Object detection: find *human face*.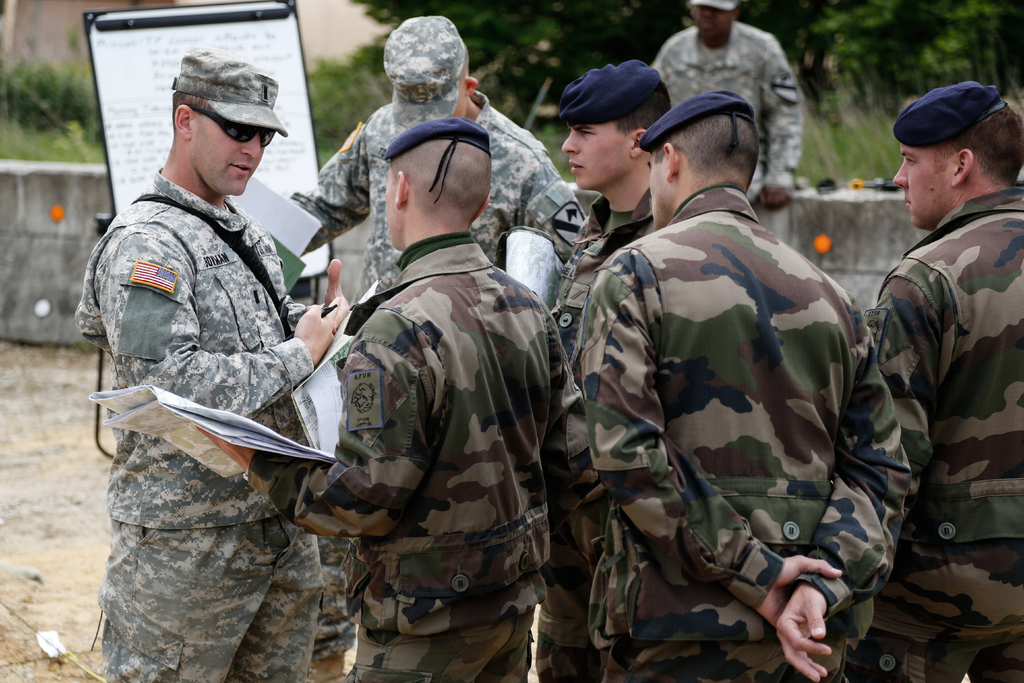
l=694, t=3, r=726, b=40.
